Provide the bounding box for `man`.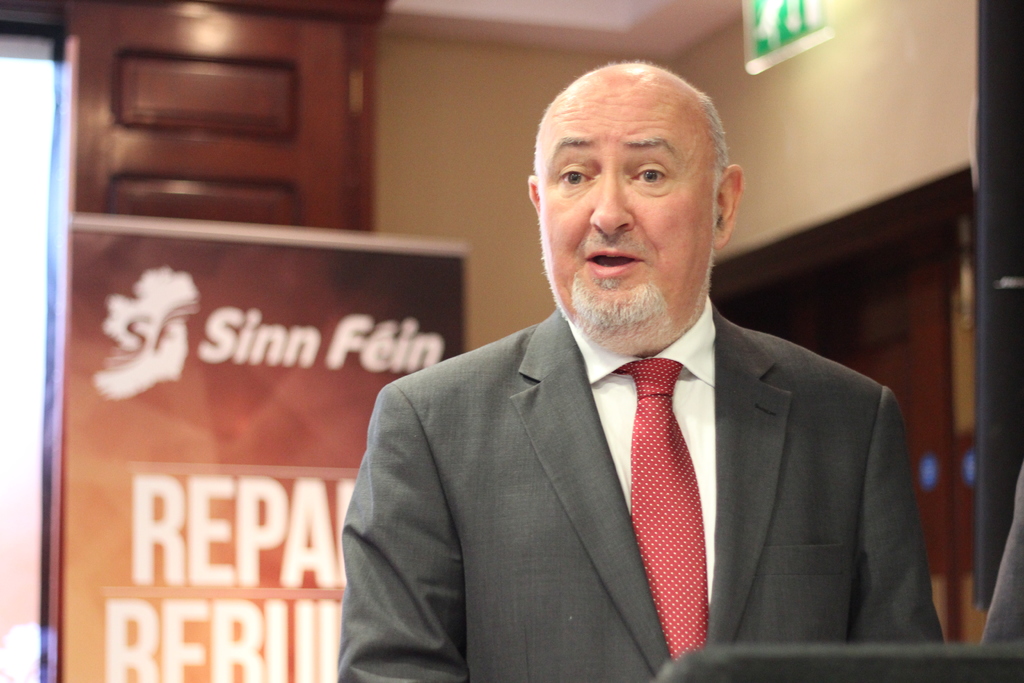
region(321, 80, 950, 672).
